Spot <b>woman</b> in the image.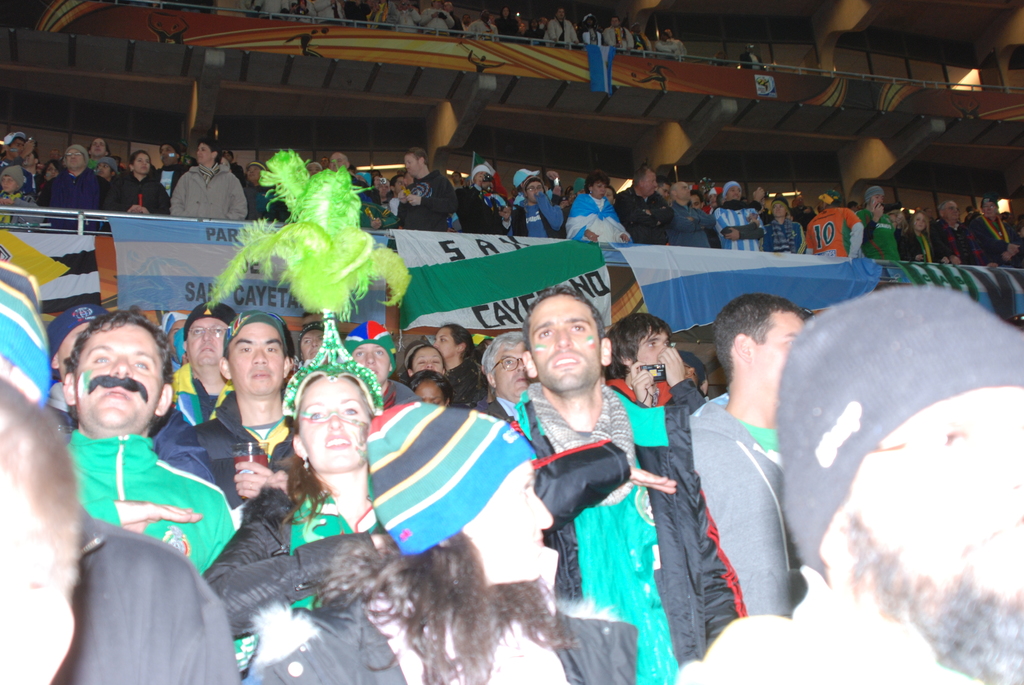
<b>woman</b> found at 517,15,543,54.
